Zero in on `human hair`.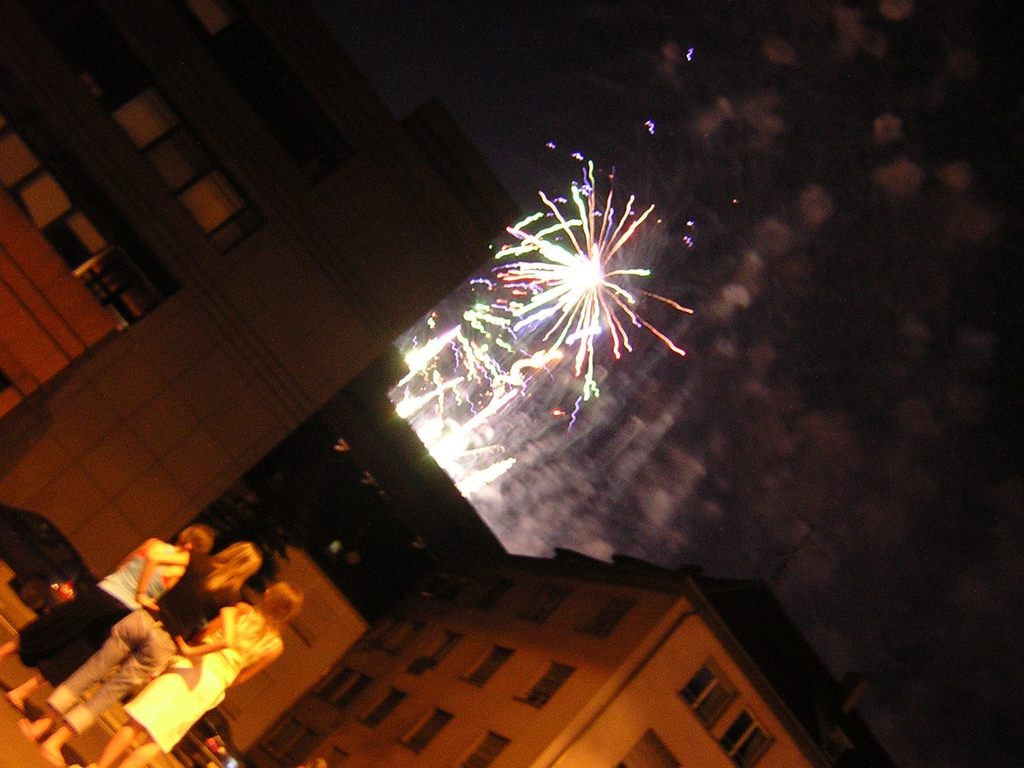
Zeroed in: <region>176, 524, 214, 568</region>.
